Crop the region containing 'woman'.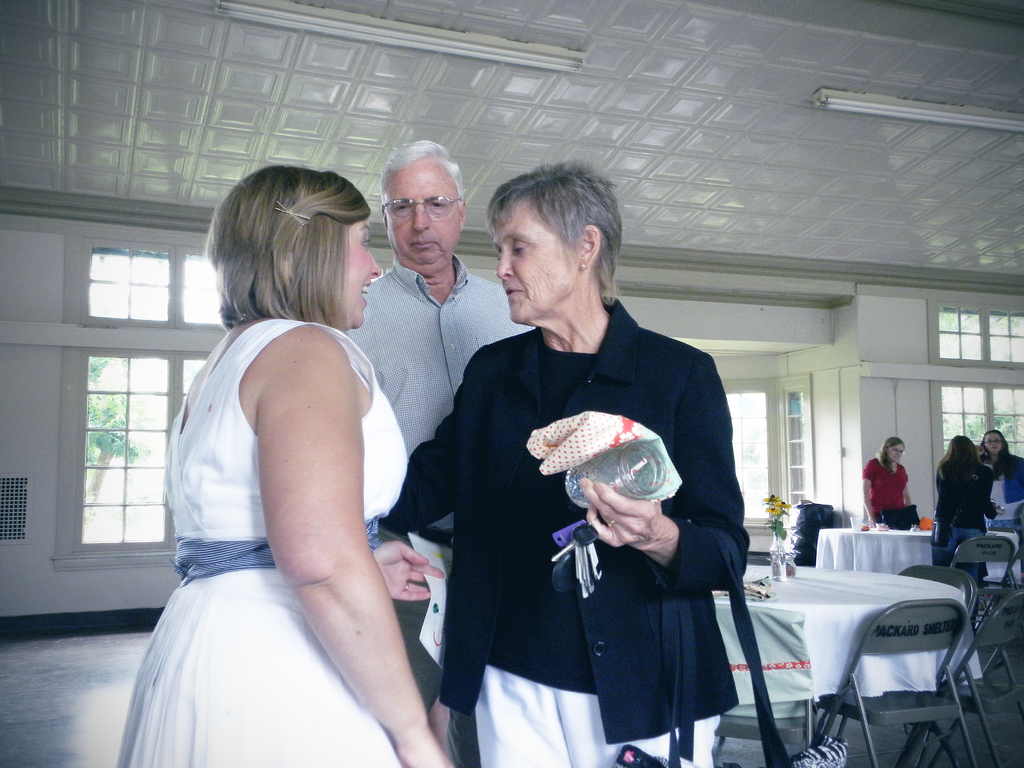
Crop region: (383,150,751,767).
